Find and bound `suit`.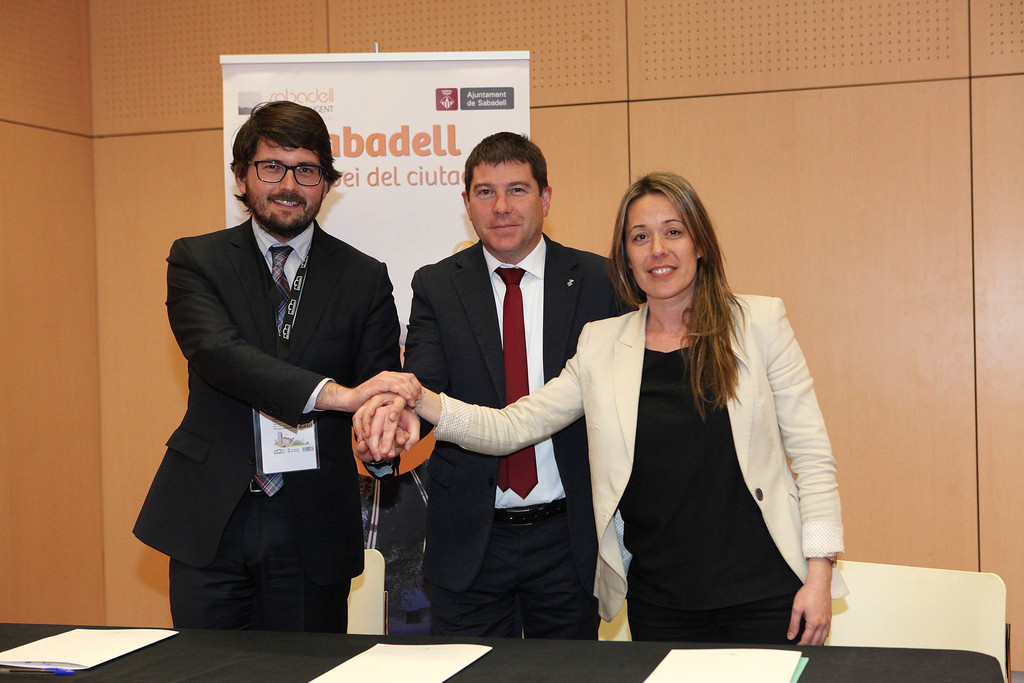
Bound: box(433, 298, 850, 650).
